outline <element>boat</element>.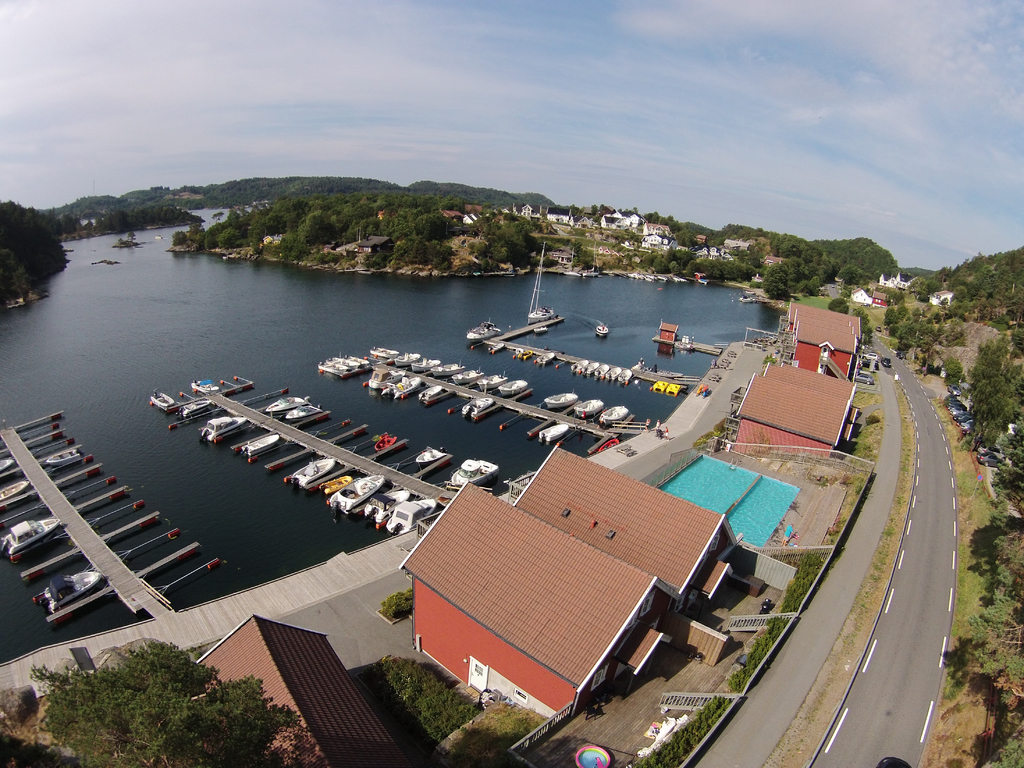
Outline: region(430, 358, 464, 378).
